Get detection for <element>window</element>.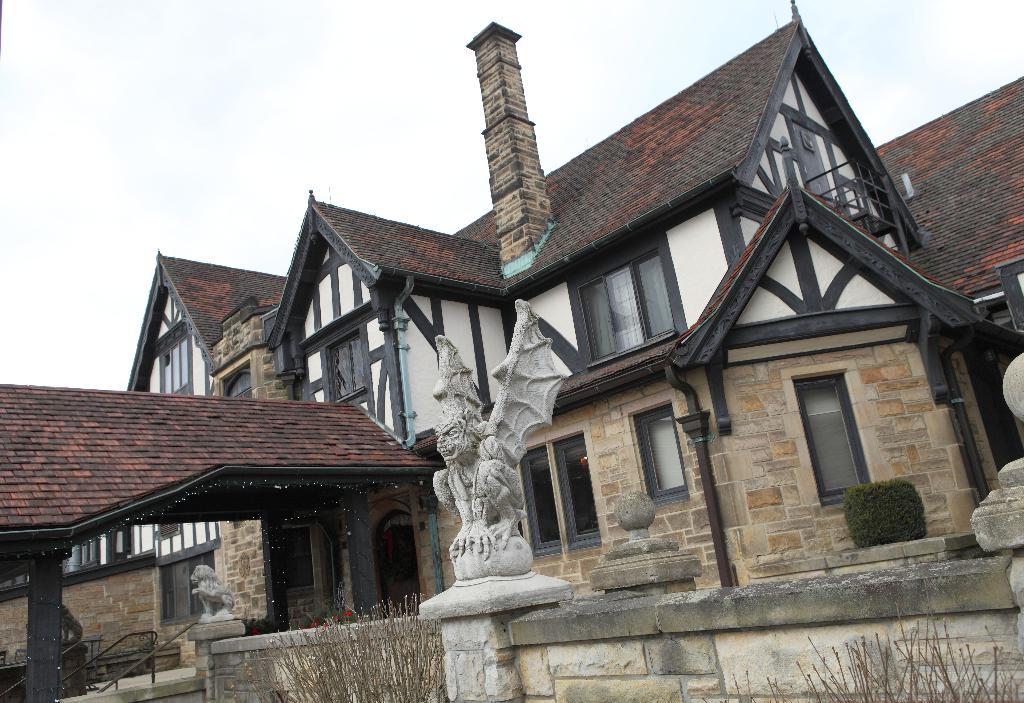
Detection: [519, 427, 602, 549].
